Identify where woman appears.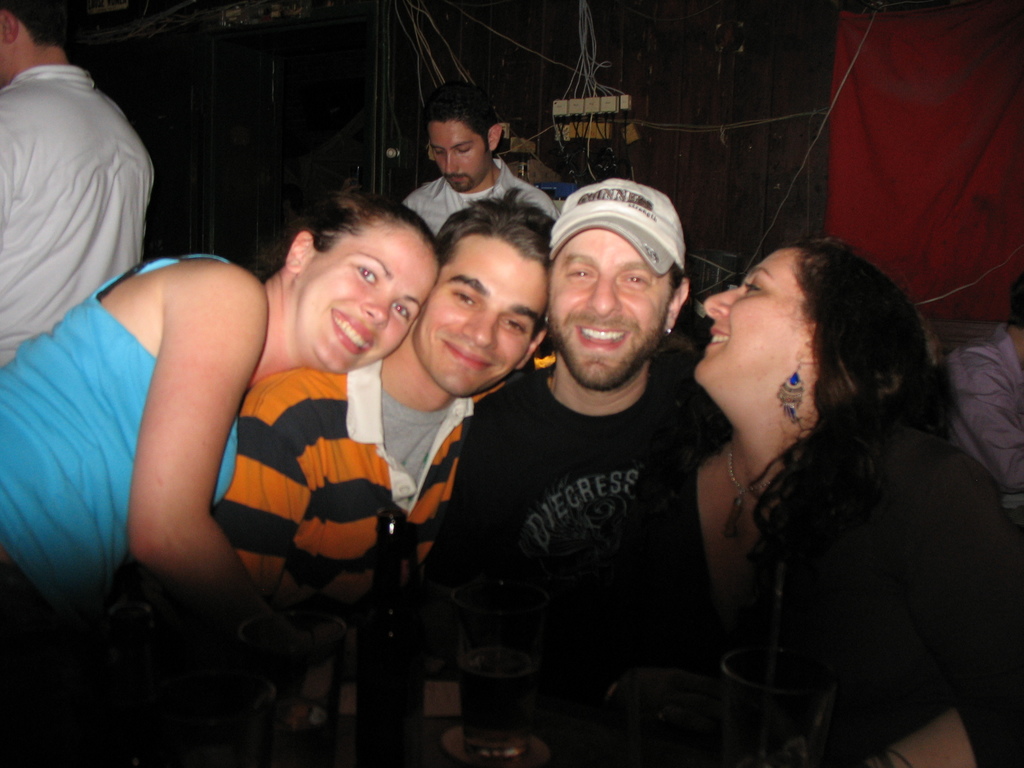
Appears at <region>639, 199, 986, 737</region>.
